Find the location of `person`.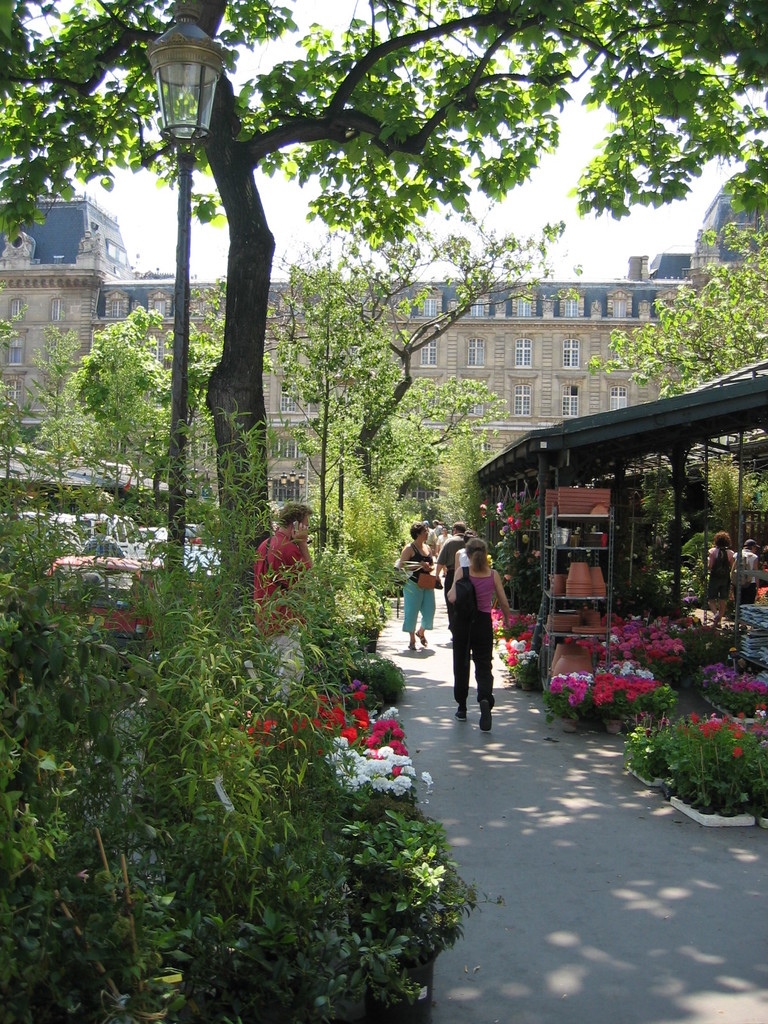
Location: pyautogui.locateOnScreen(83, 520, 128, 558).
